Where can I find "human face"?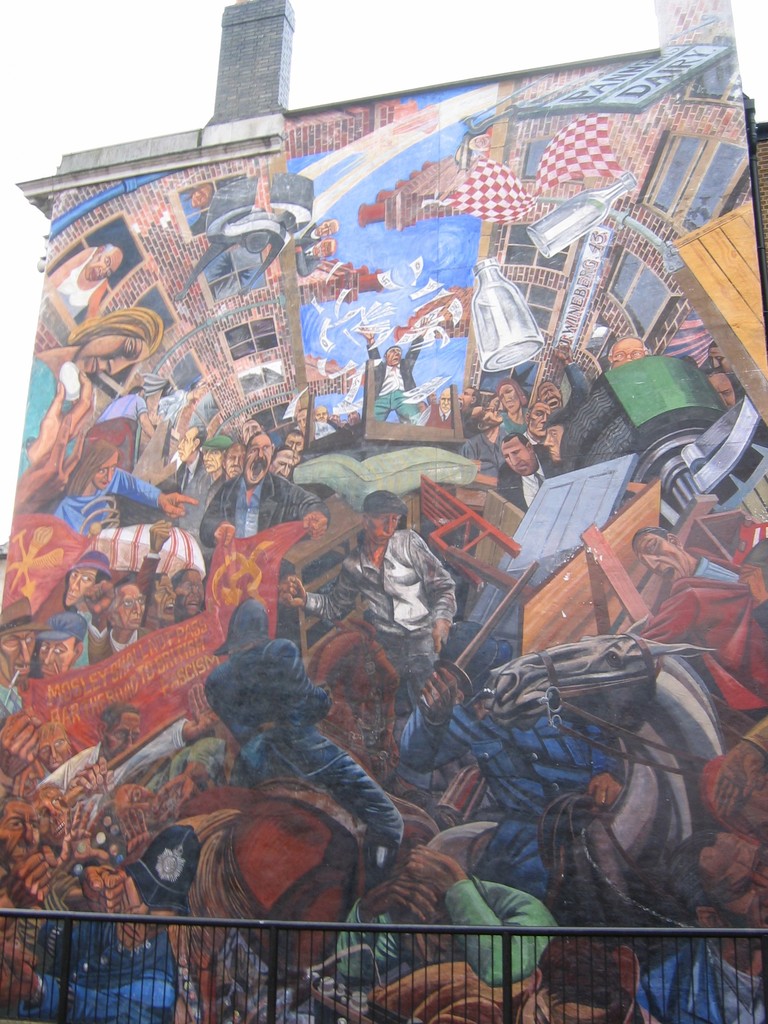
You can find it at crop(438, 387, 452, 413).
